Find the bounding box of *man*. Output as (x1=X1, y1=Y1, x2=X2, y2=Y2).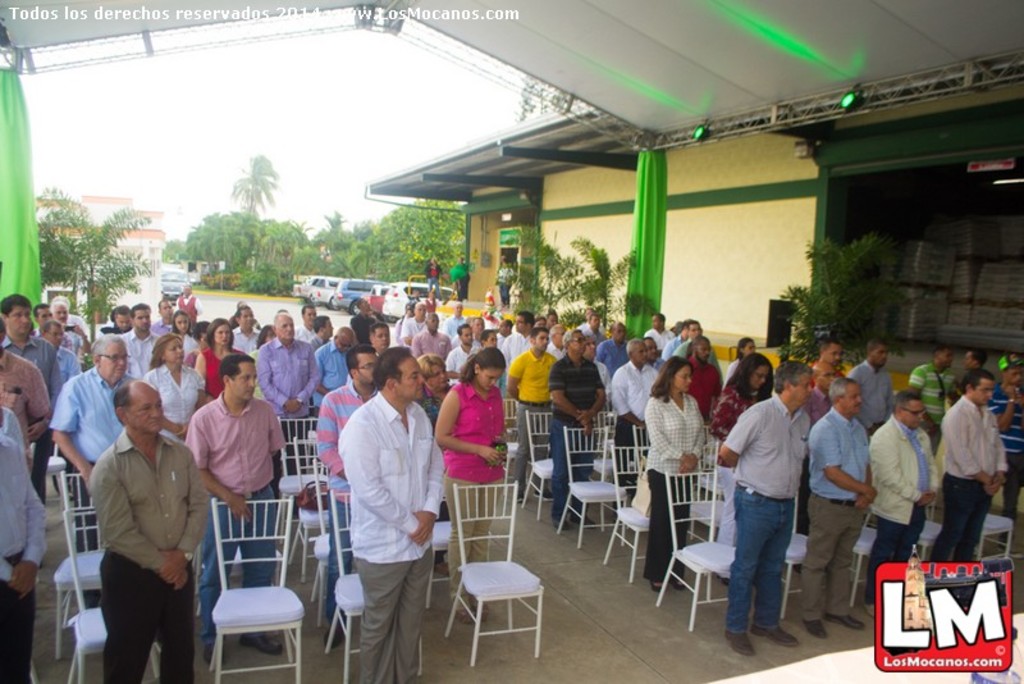
(x1=504, y1=325, x2=562, y2=494).
